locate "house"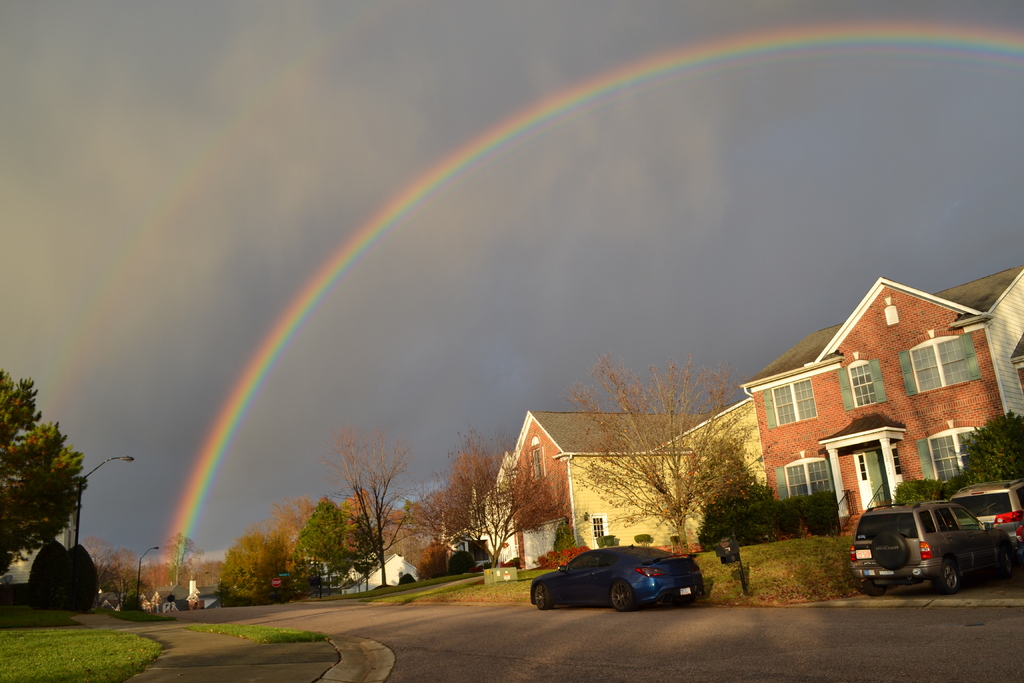
(334, 541, 409, 597)
